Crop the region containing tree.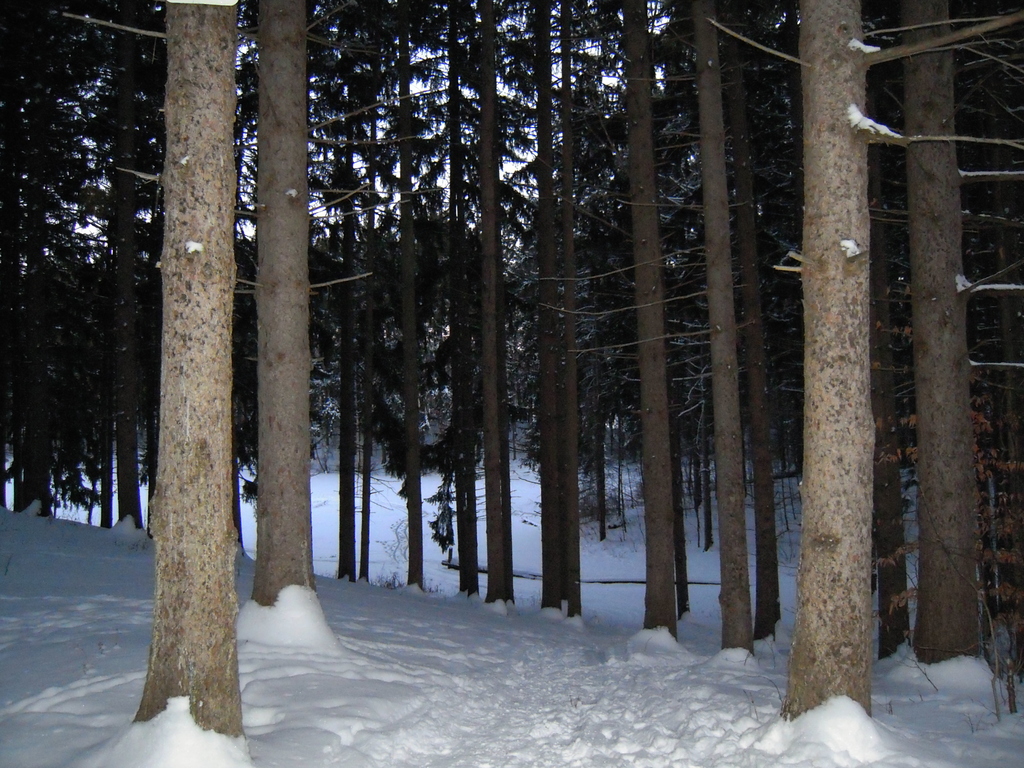
Crop region: [103, 0, 251, 738].
